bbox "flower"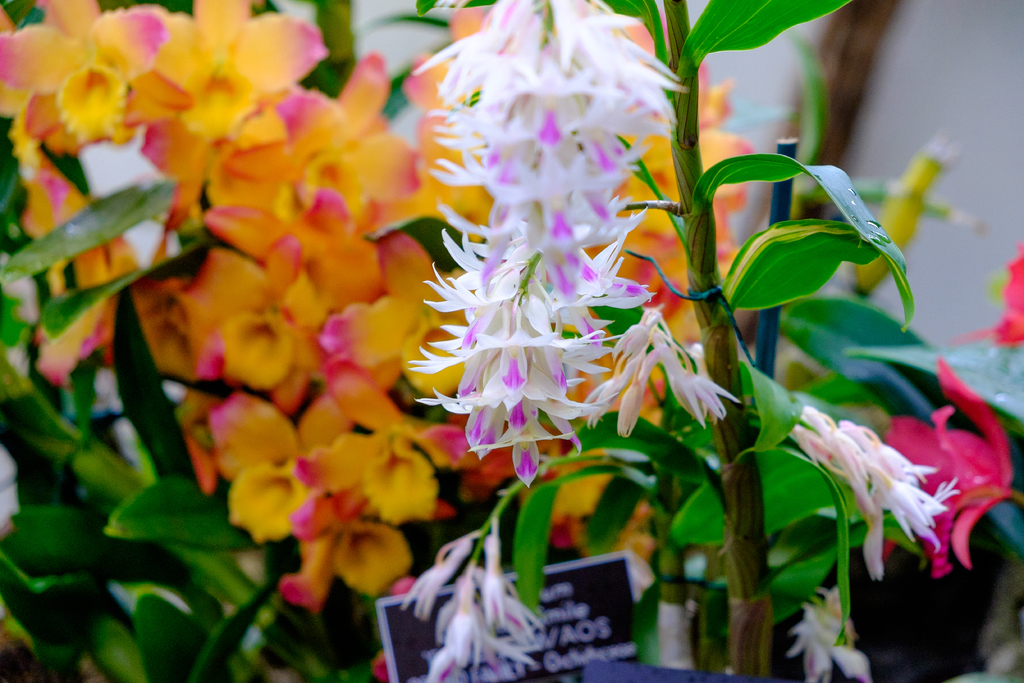
406/520/556/682
